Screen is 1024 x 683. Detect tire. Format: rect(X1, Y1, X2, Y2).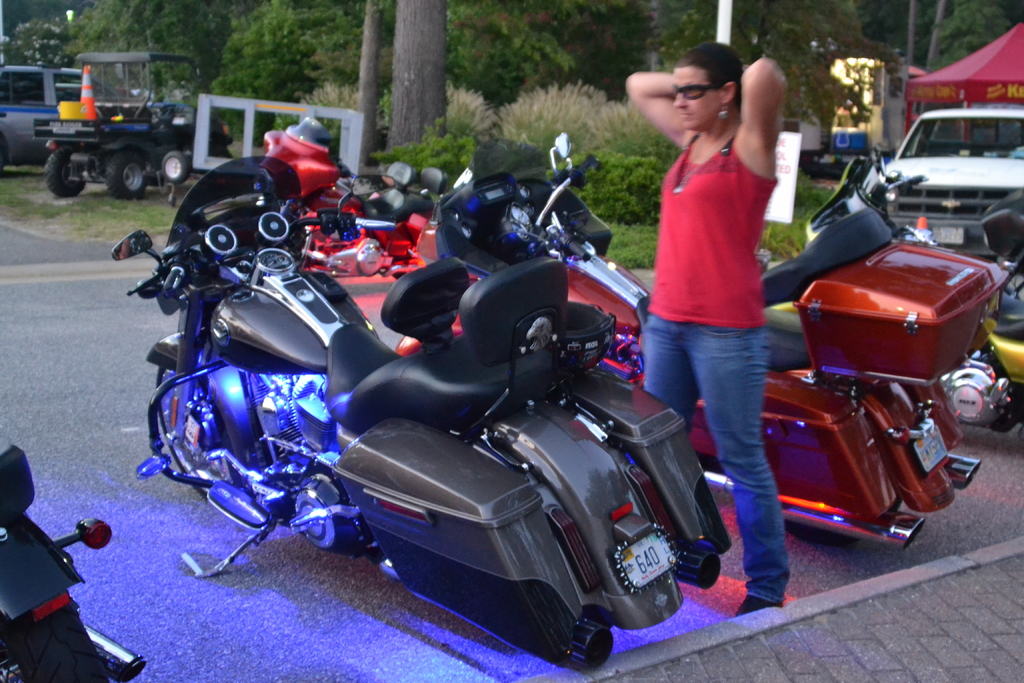
rect(108, 72, 153, 193).
